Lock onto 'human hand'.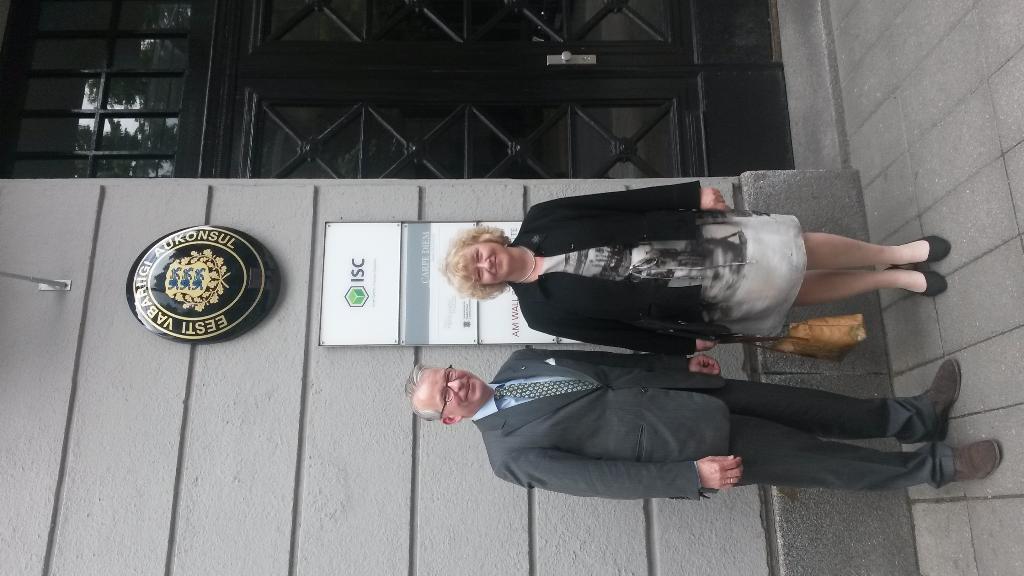
Locked: pyautogui.locateOnScreen(694, 340, 720, 349).
